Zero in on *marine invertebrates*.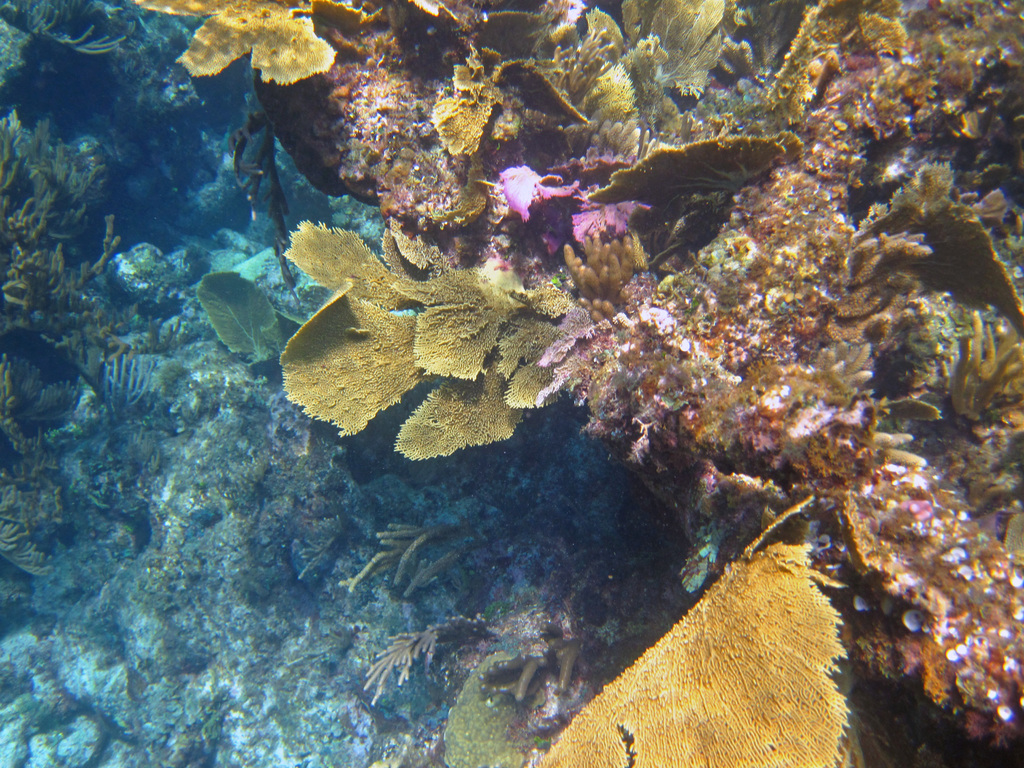
Zeroed in: <region>351, 0, 456, 60</region>.
